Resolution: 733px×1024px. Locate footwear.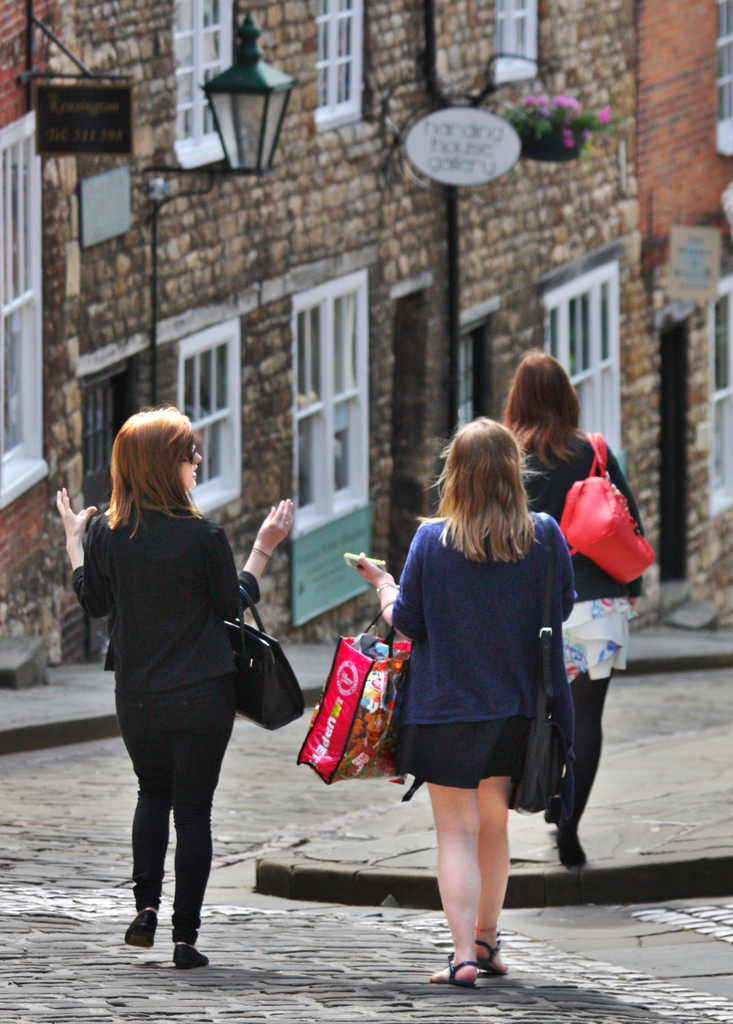
[476,932,506,977].
